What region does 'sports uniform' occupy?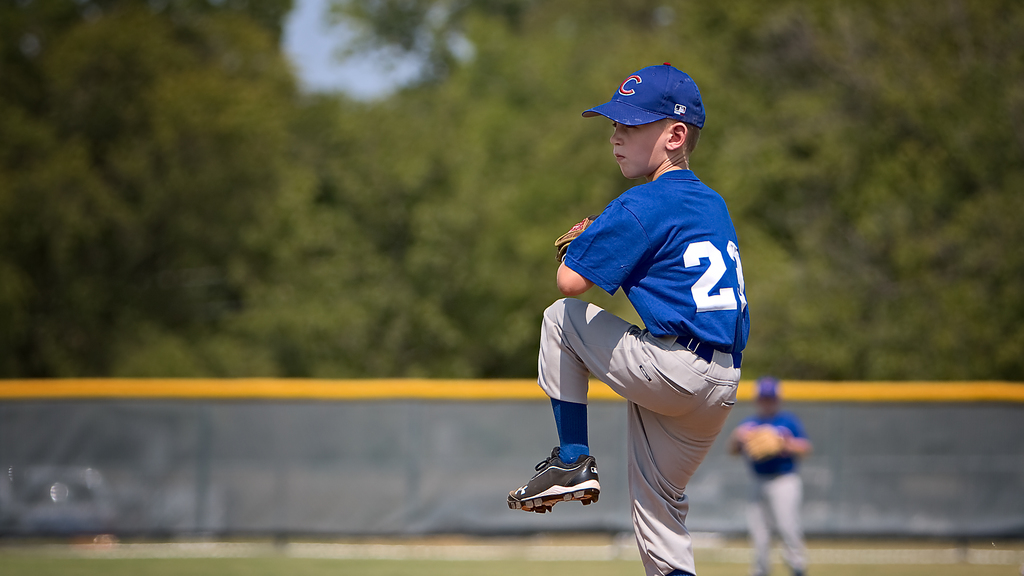
[499,59,749,570].
